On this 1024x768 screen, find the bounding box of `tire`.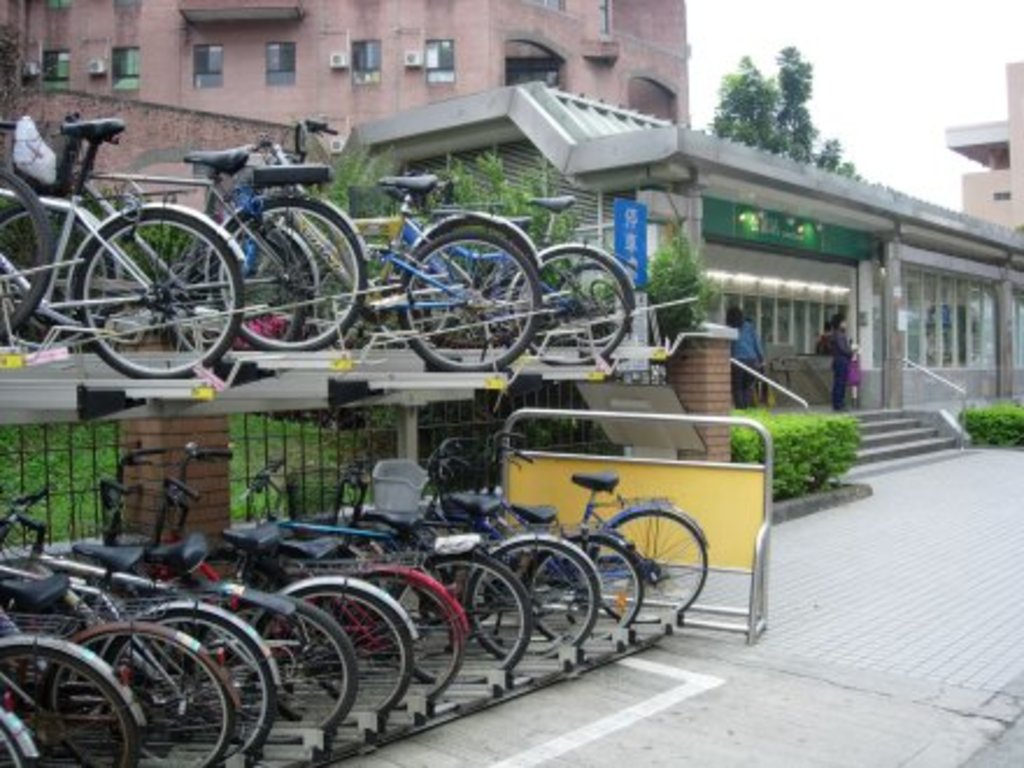
Bounding box: [left=512, top=249, right=633, bottom=363].
